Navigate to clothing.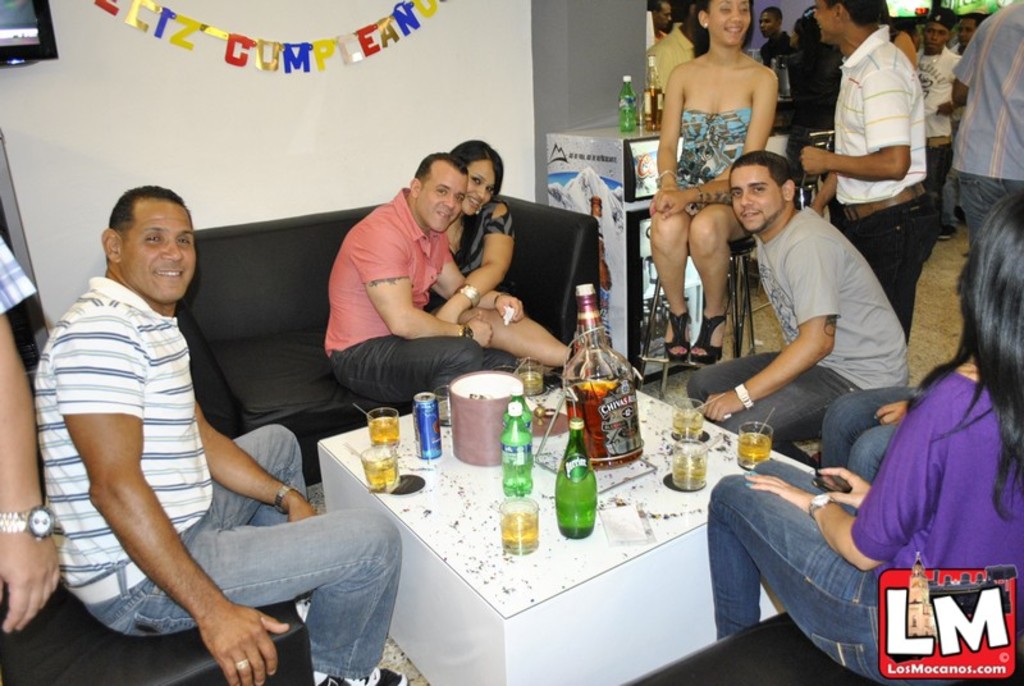
Navigation target: {"left": 0, "top": 229, "right": 45, "bottom": 319}.
